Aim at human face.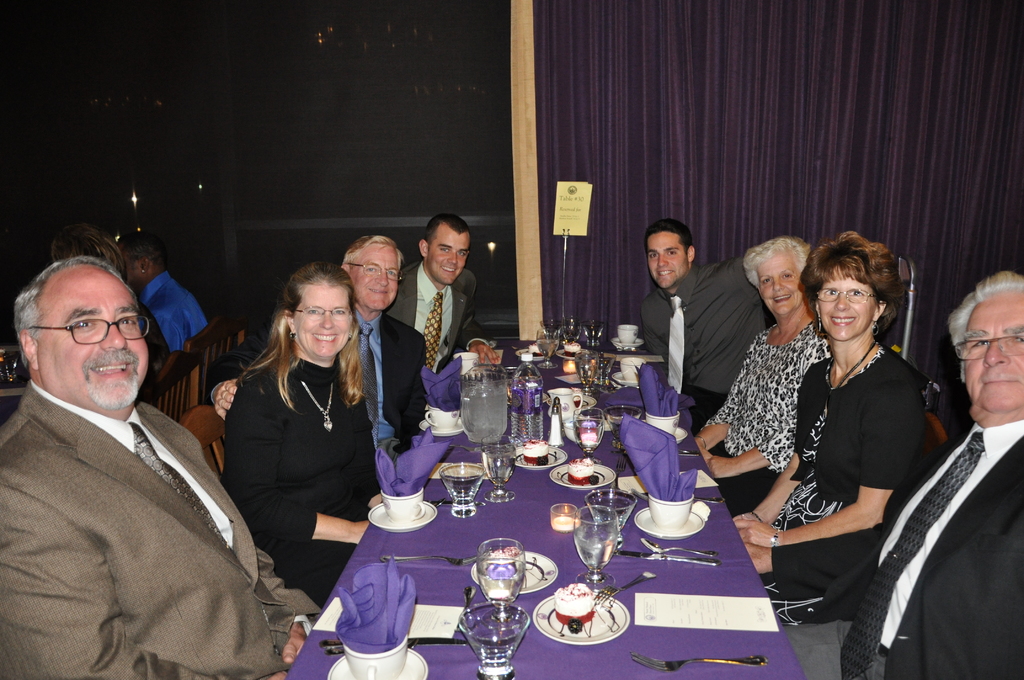
Aimed at <box>756,255,800,316</box>.
